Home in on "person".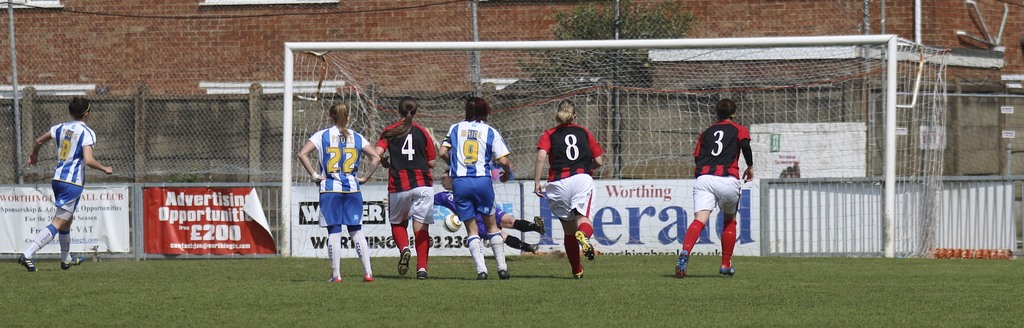
Homed in at box=[19, 98, 118, 272].
